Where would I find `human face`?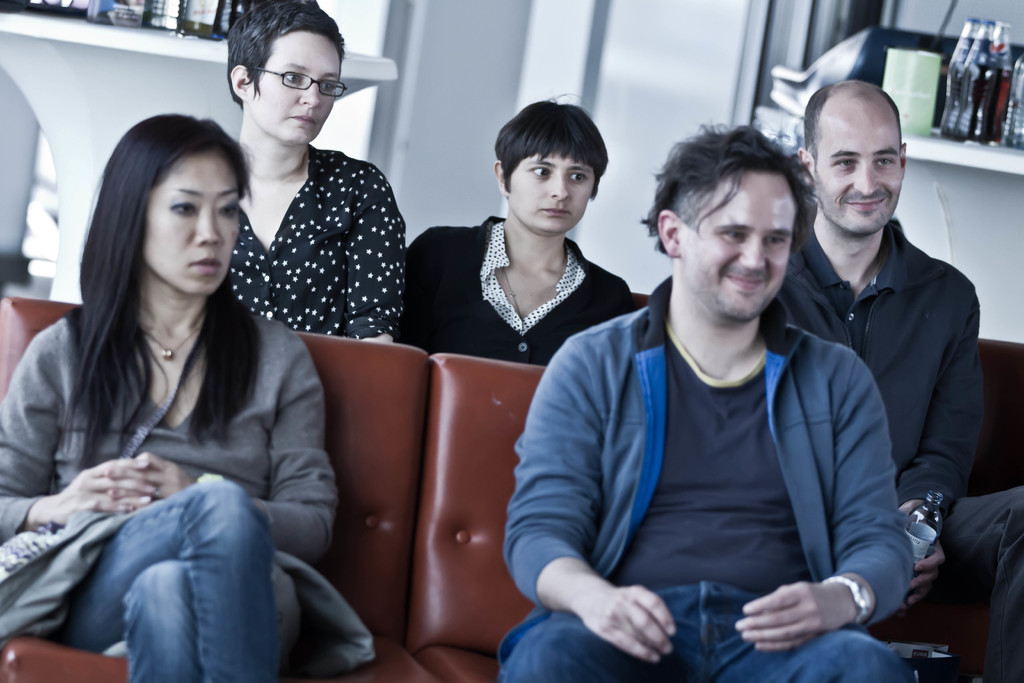
At x1=811, y1=104, x2=901, y2=236.
